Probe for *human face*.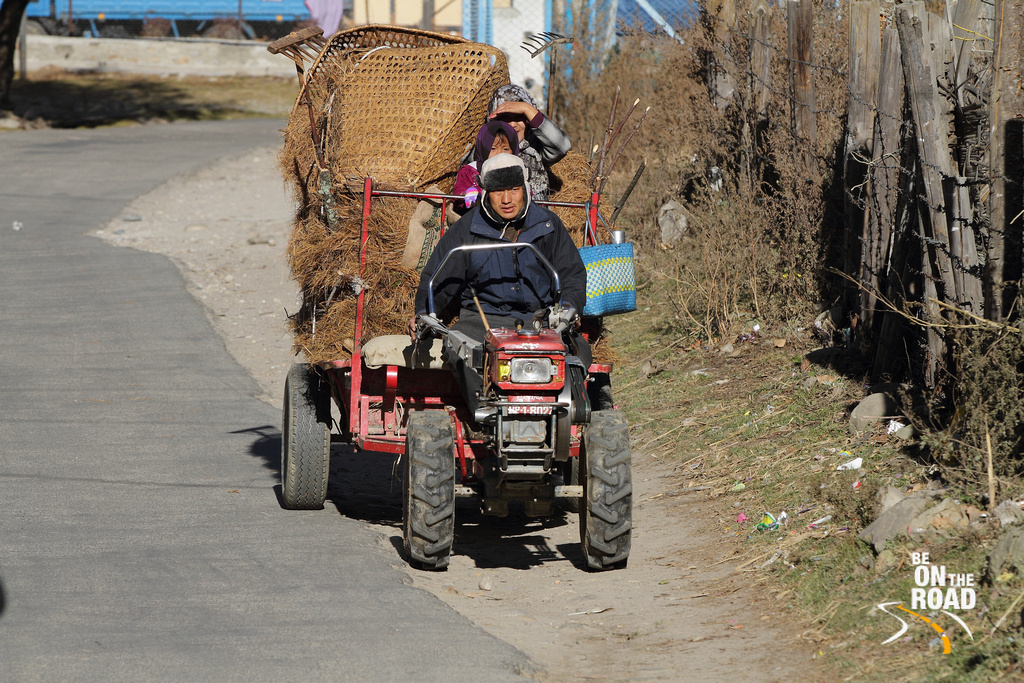
Probe result: Rect(495, 109, 529, 145).
